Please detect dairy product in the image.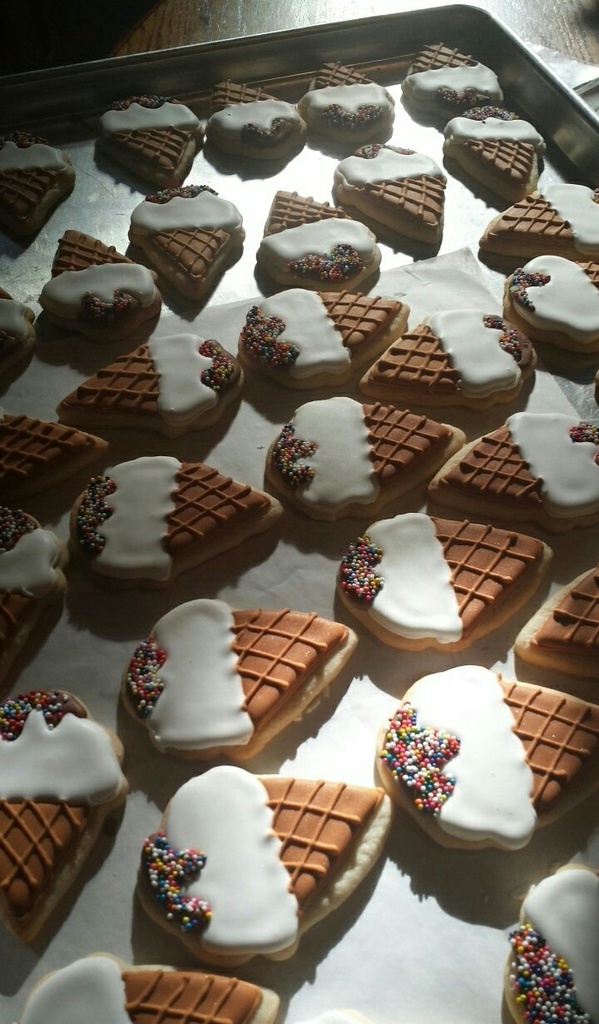
0:137:82:255.
